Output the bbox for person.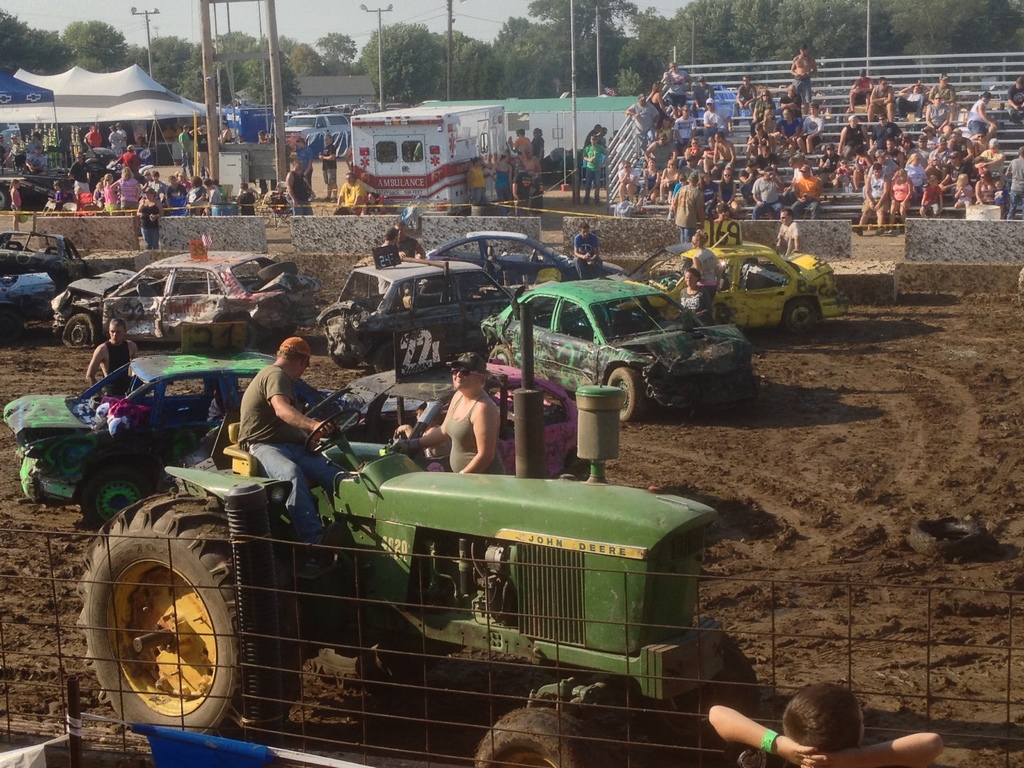
x1=413, y1=406, x2=451, y2=456.
